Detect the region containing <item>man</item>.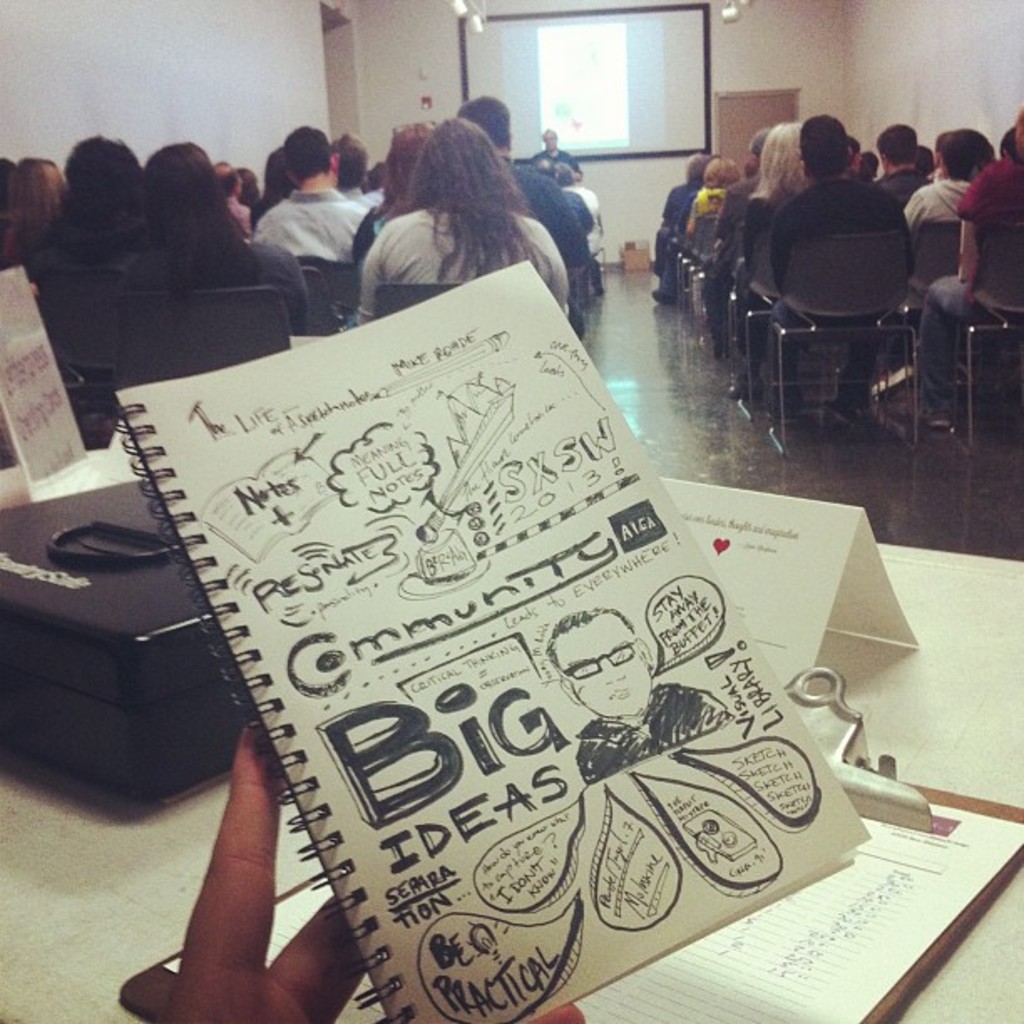
Rect(535, 159, 587, 236).
